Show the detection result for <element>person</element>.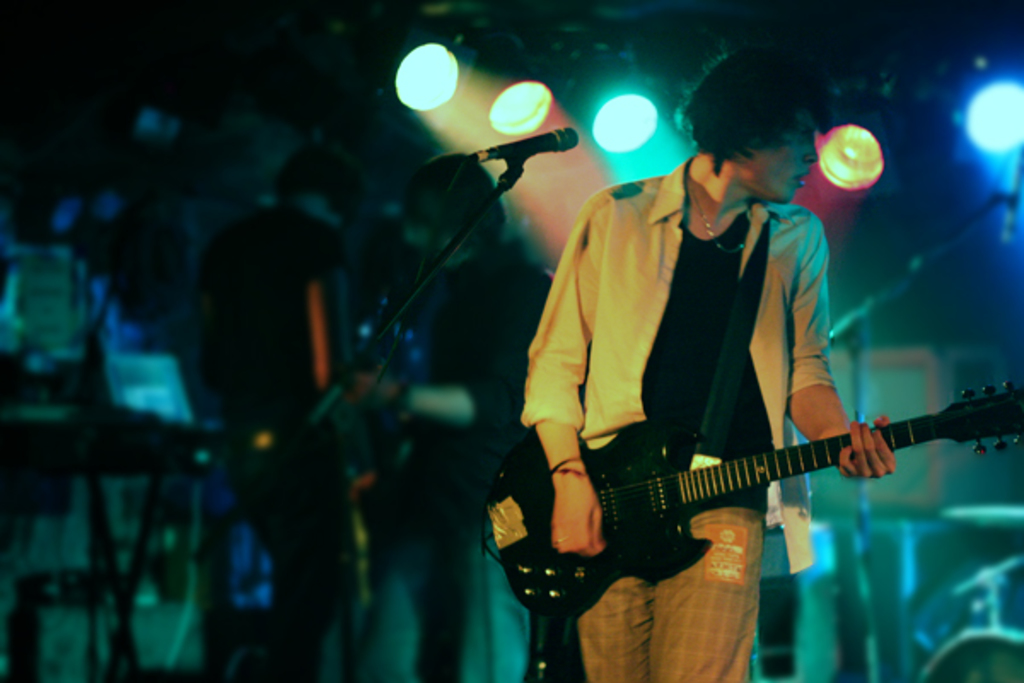
l=522, t=44, r=891, b=681.
